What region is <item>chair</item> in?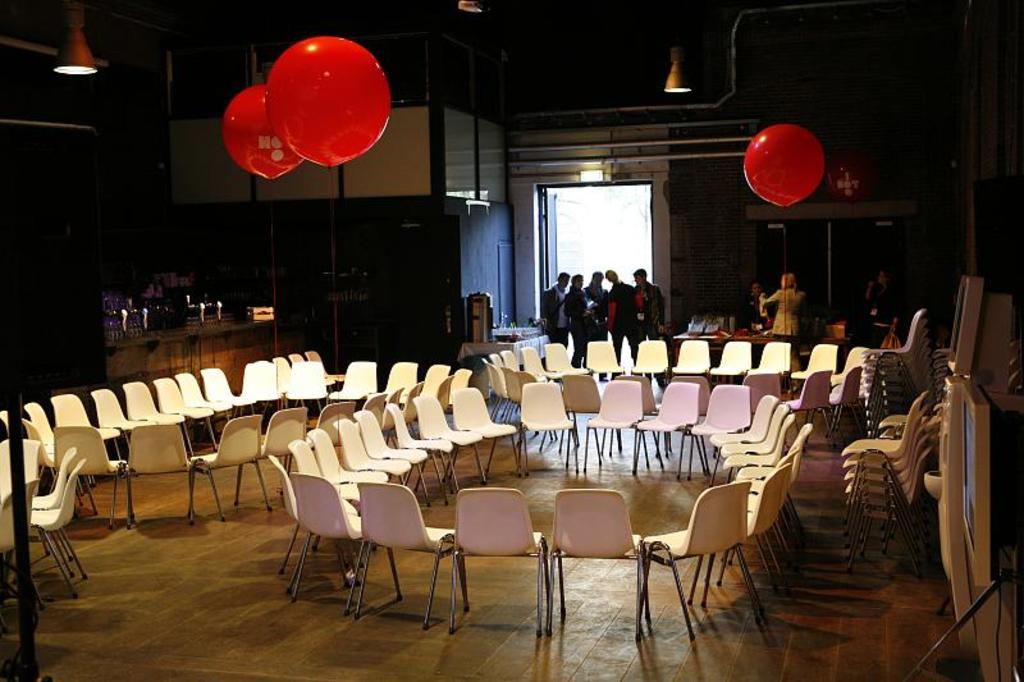
bbox(179, 372, 236, 407).
